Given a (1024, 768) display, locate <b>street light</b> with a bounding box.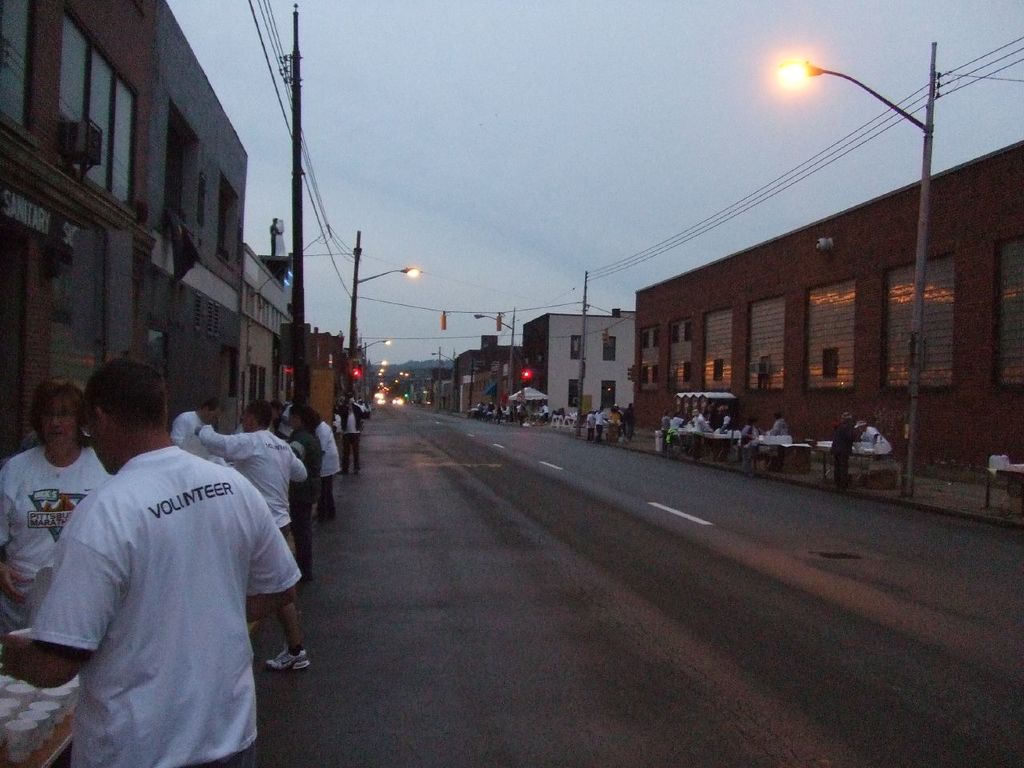
Located: 429 346 457 417.
